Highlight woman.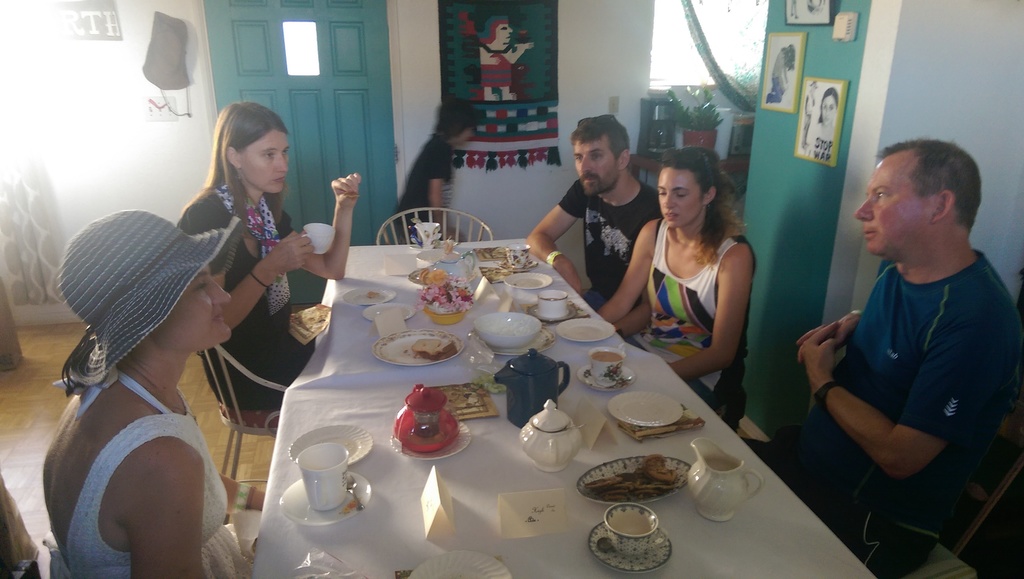
Highlighted region: BBox(614, 135, 768, 387).
